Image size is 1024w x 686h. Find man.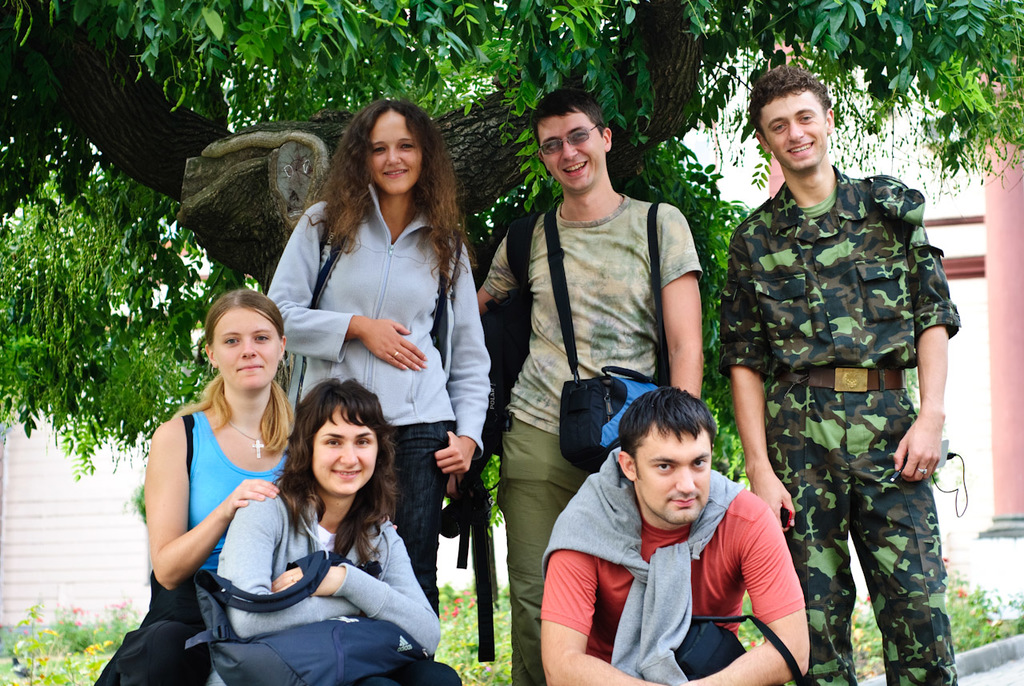
left=711, top=78, right=962, bottom=656.
